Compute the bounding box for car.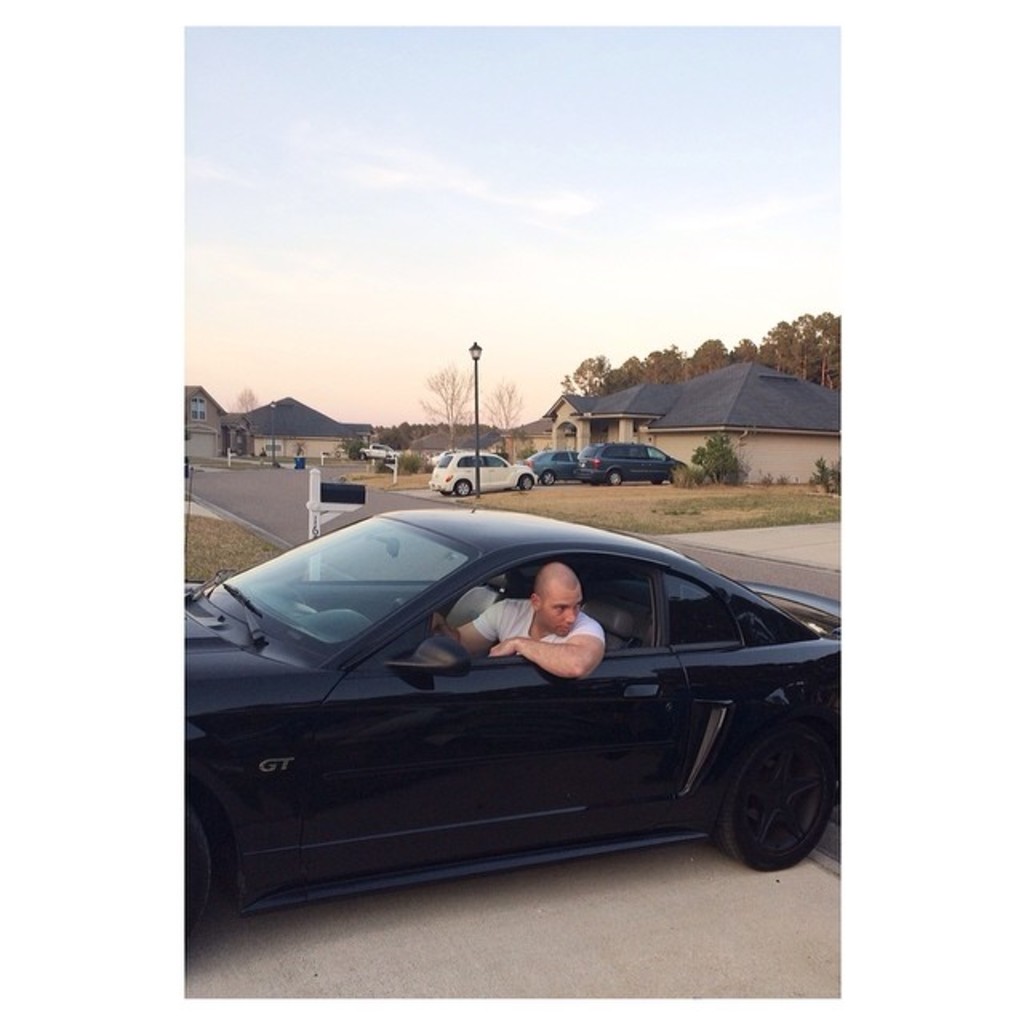
(587,435,686,490).
